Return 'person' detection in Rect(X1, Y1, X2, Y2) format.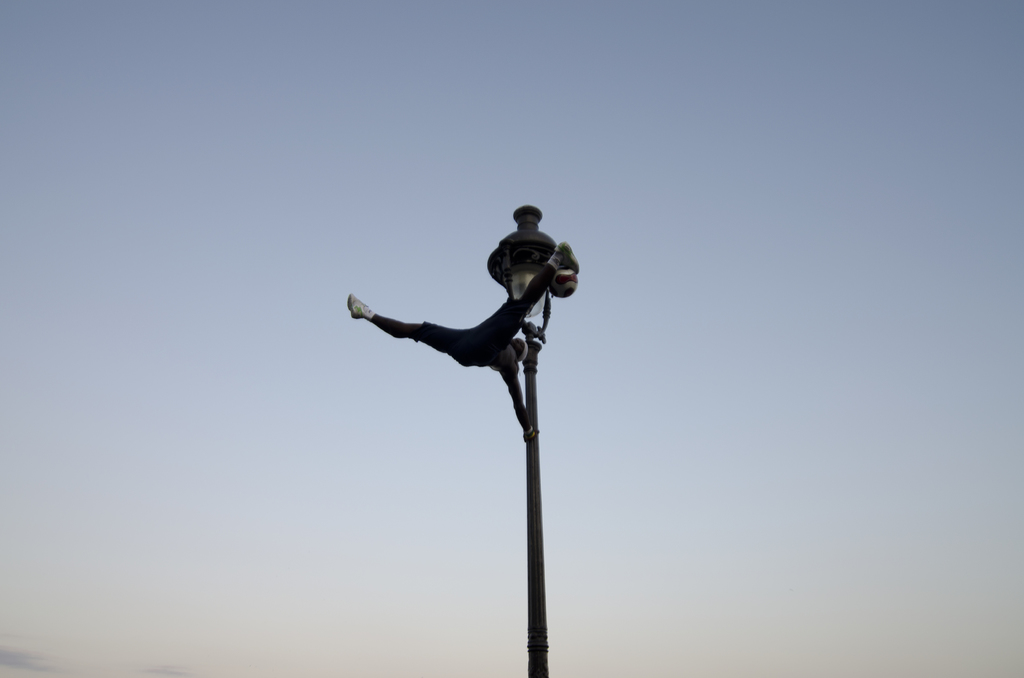
Rect(349, 204, 583, 445).
